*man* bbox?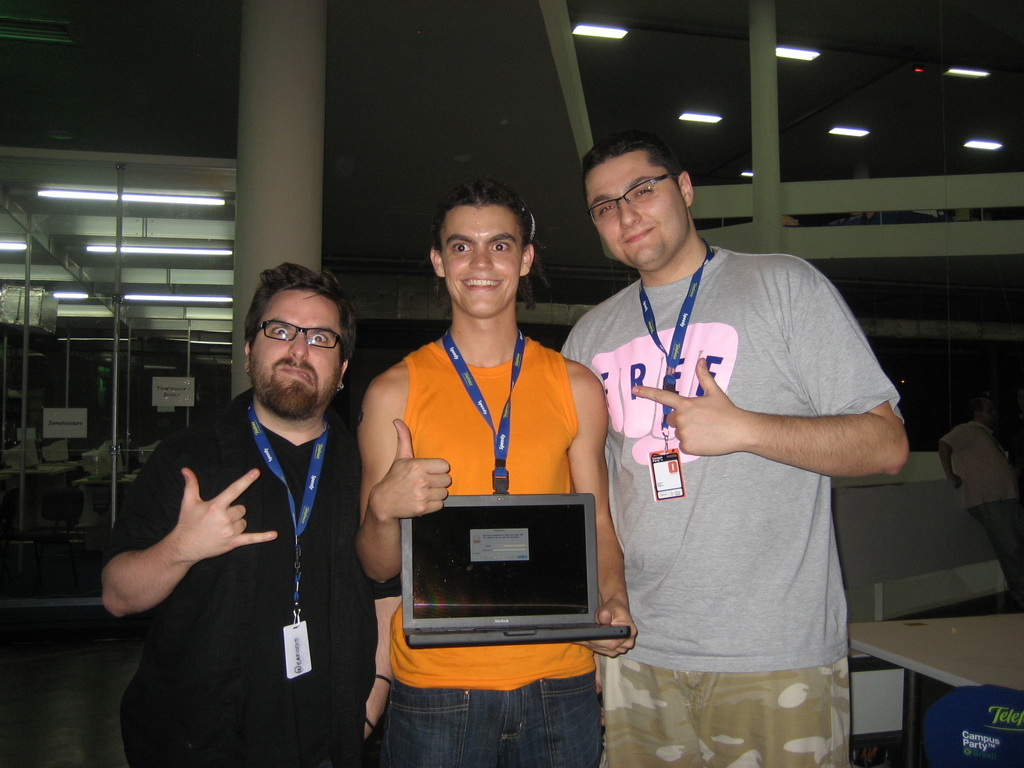
[361,181,640,767]
